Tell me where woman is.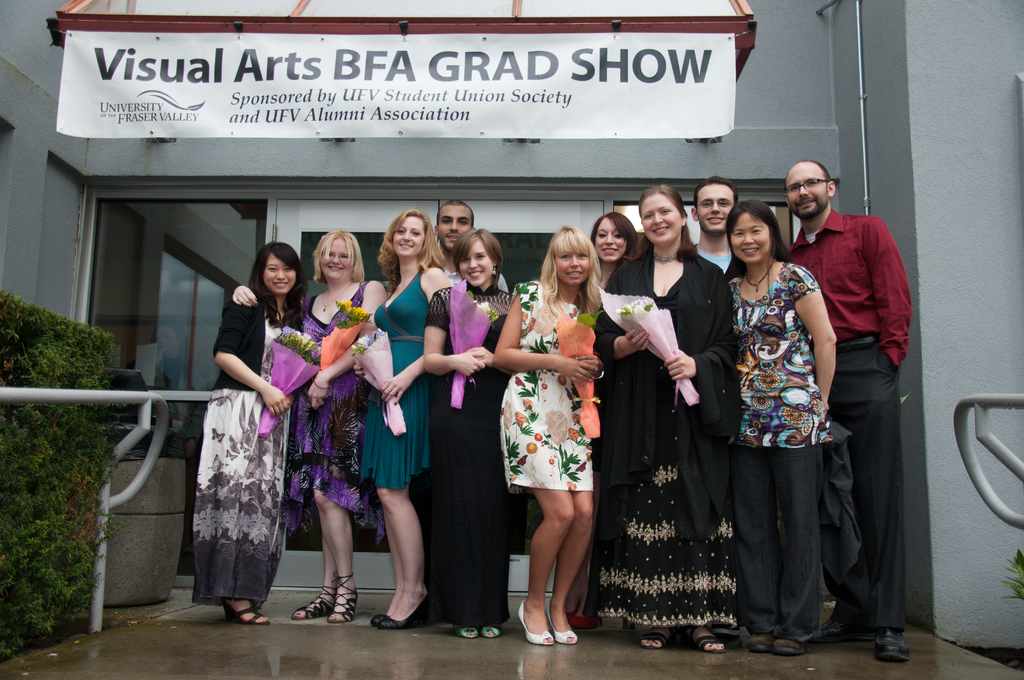
woman is at x1=586, y1=207, x2=639, y2=300.
